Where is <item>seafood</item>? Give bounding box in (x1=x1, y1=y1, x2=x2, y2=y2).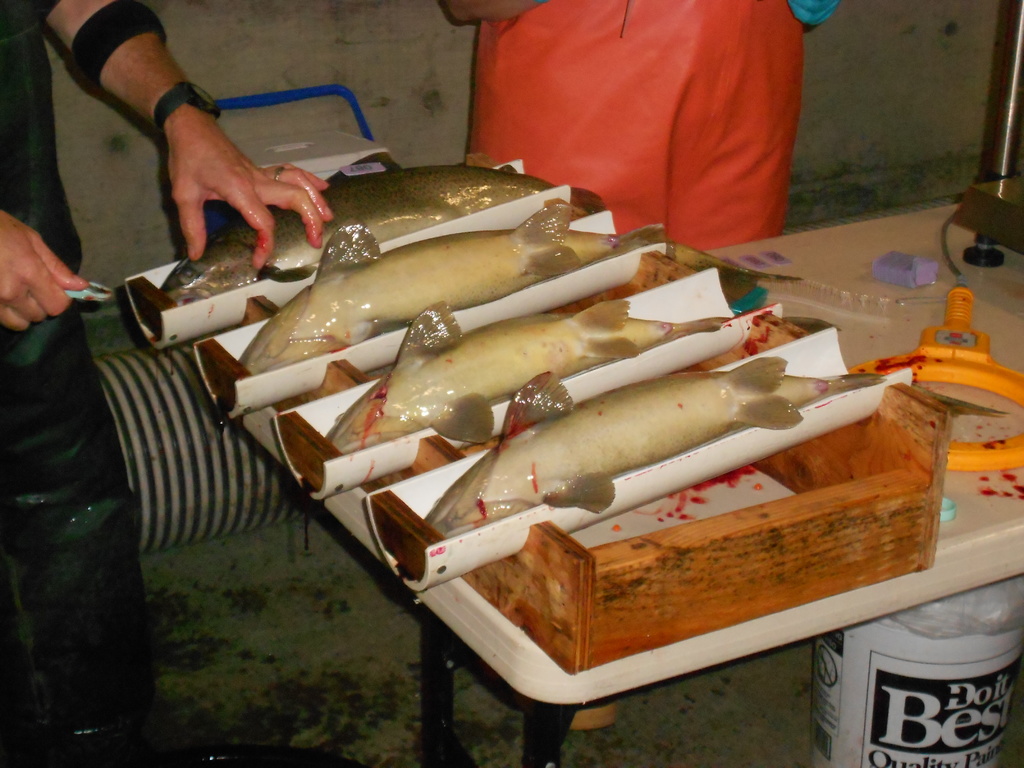
(x1=412, y1=364, x2=889, y2=516).
